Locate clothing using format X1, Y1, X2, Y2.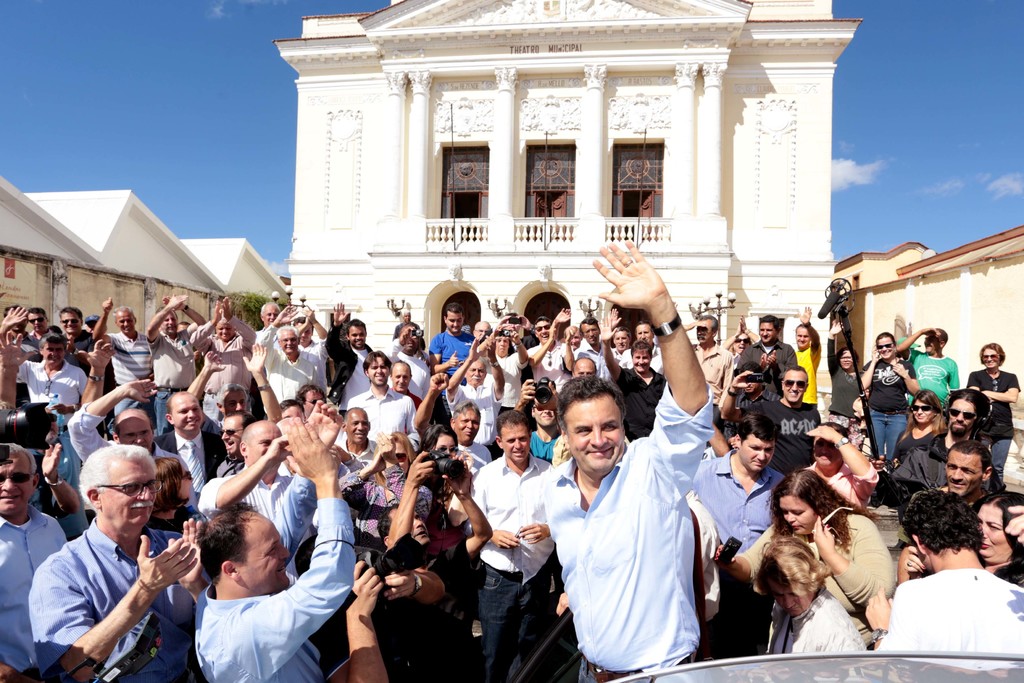
517, 342, 568, 393.
